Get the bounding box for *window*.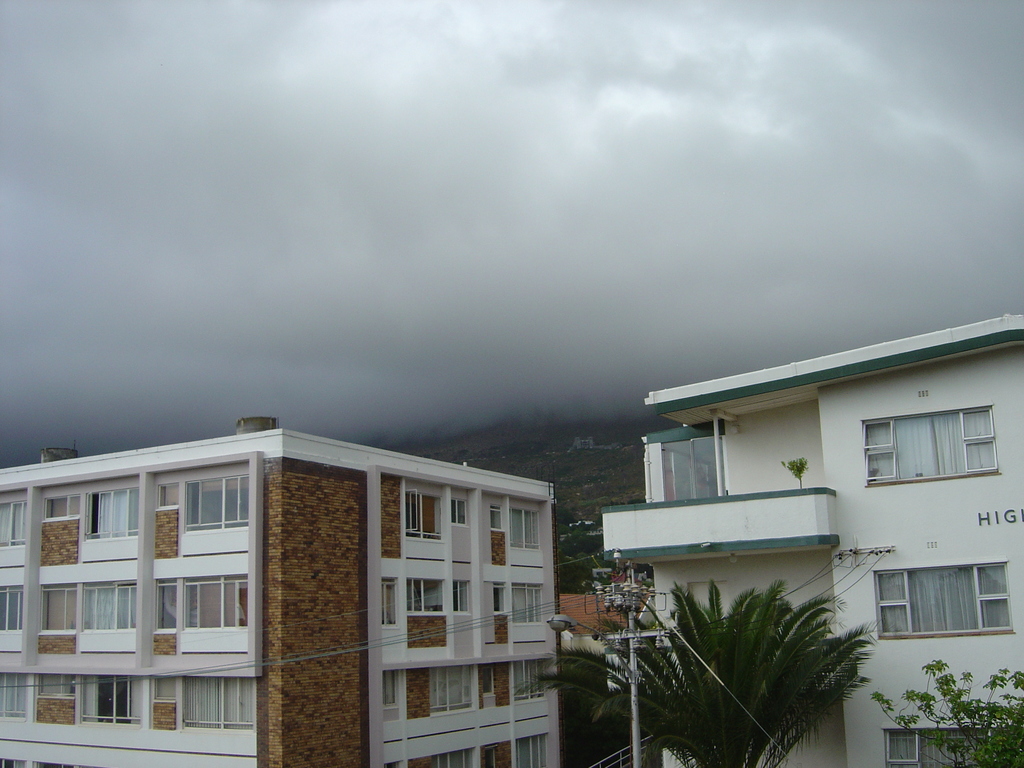
(452, 498, 467, 528).
